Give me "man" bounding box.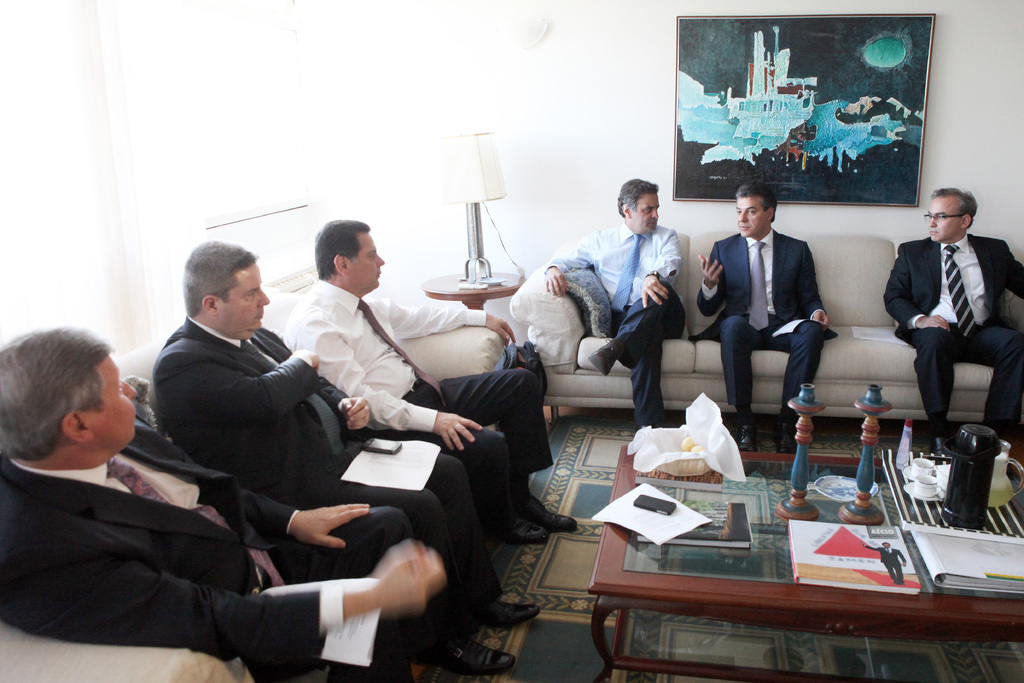
detection(891, 181, 1009, 453).
